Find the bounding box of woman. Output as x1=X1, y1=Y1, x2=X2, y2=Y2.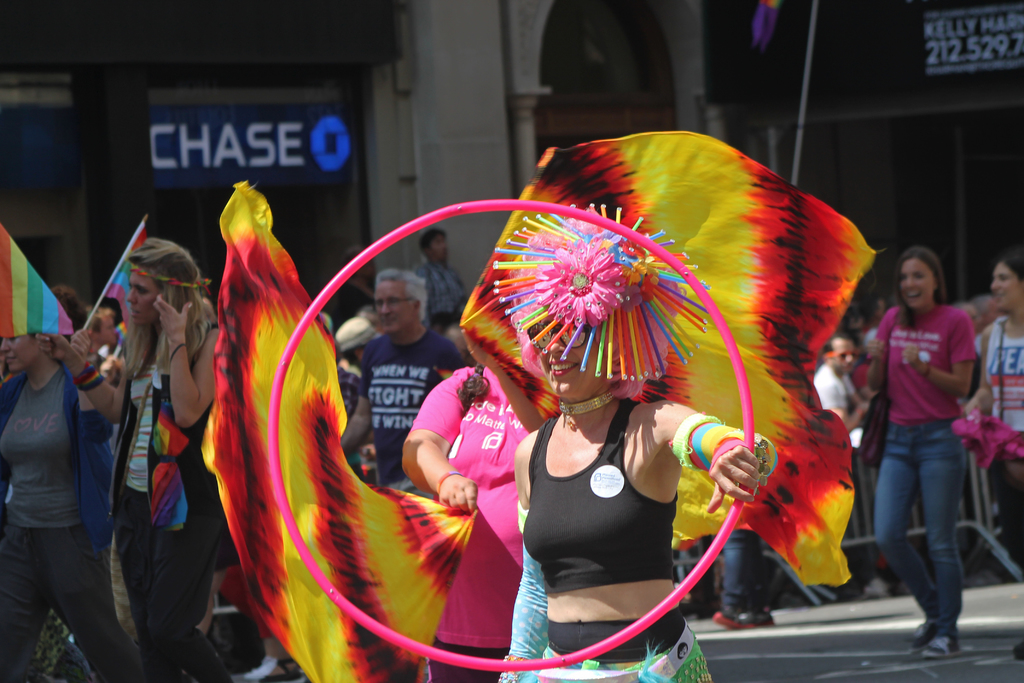
x1=957, y1=256, x2=1023, y2=572.
